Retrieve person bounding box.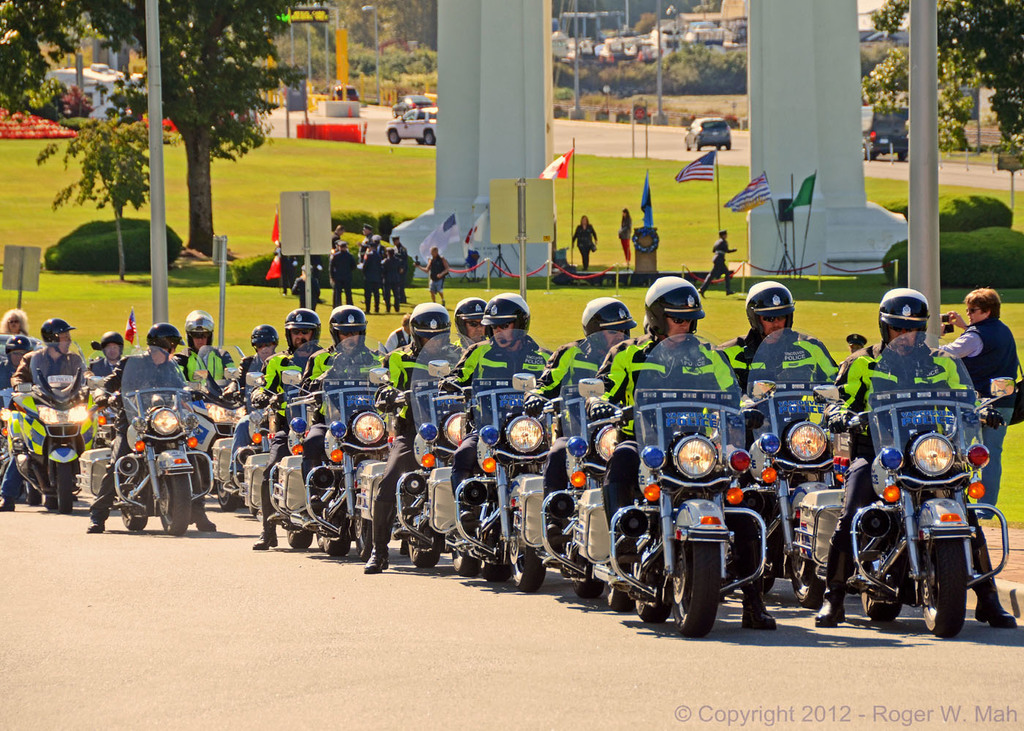
Bounding box: (left=417, top=245, right=448, bottom=307).
